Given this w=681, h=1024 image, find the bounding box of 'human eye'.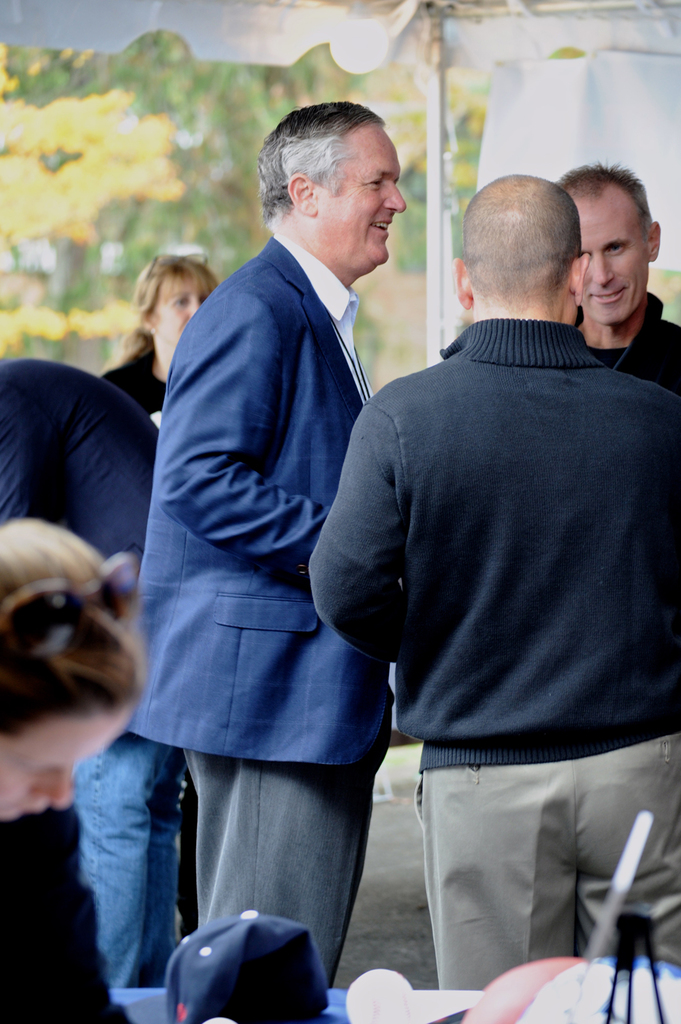
<bbox>605, 242, 631, 256</bbox>.
